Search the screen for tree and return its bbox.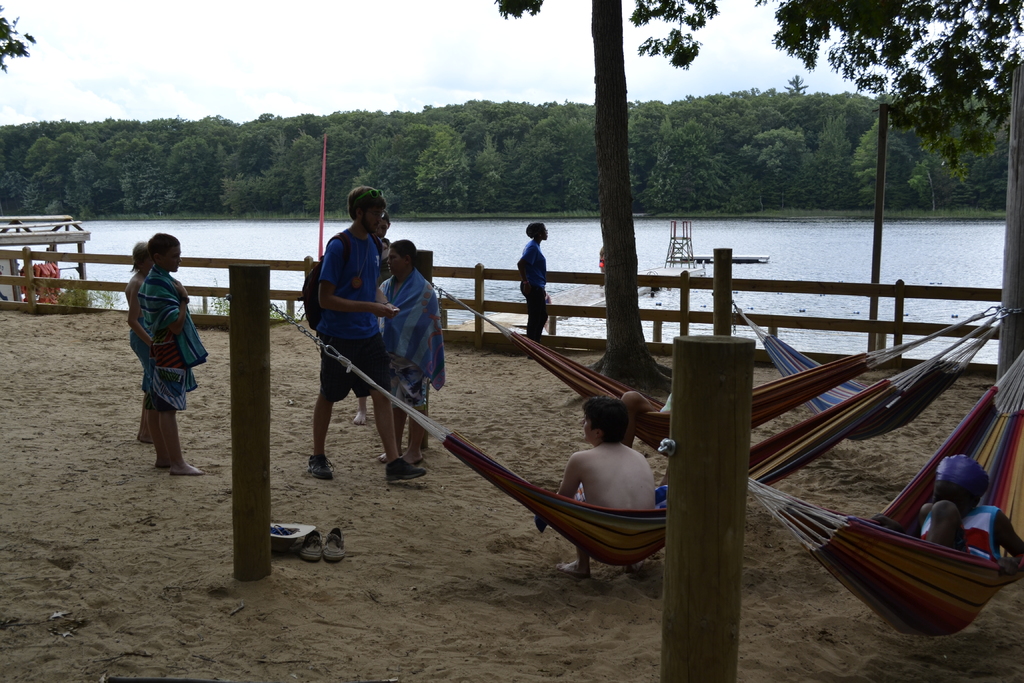
Found: {"left": 102, "top": 119, "right": 148, "bottom": 209}.
